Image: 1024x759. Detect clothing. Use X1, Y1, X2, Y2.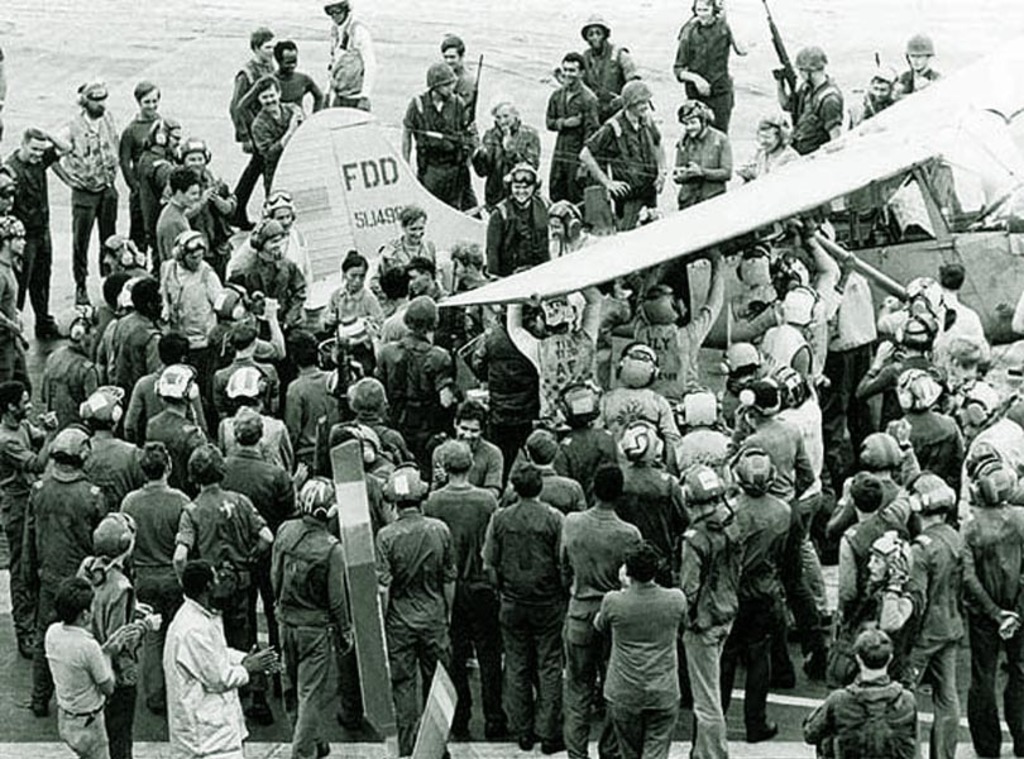
932, 293, 985, 369.
